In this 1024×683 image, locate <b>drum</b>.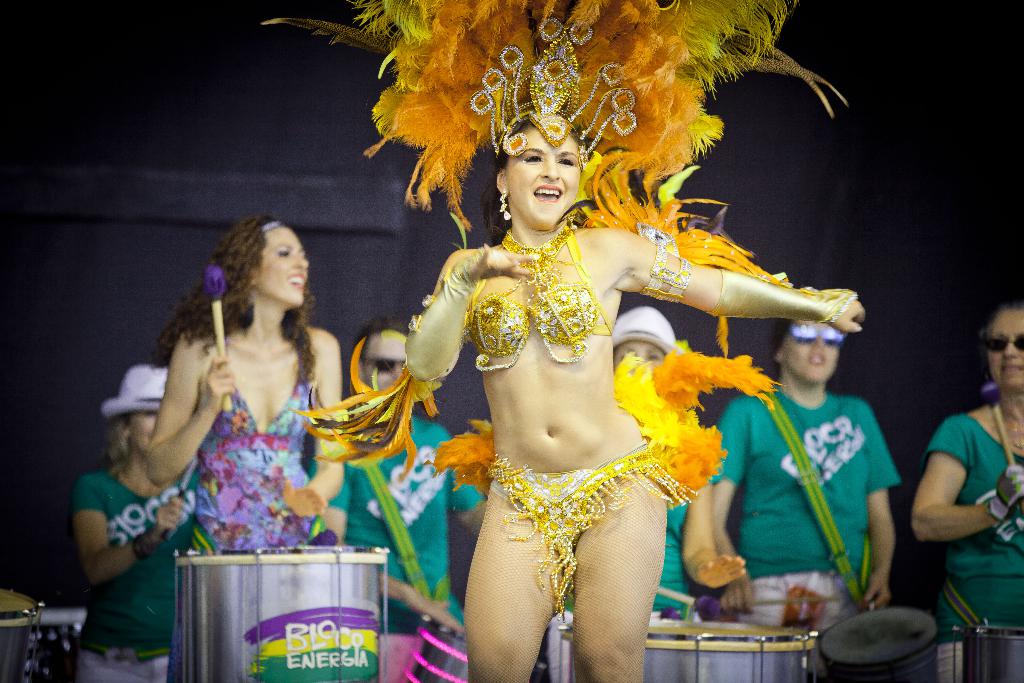
Bounding box: (557, 623, 819, 682).
